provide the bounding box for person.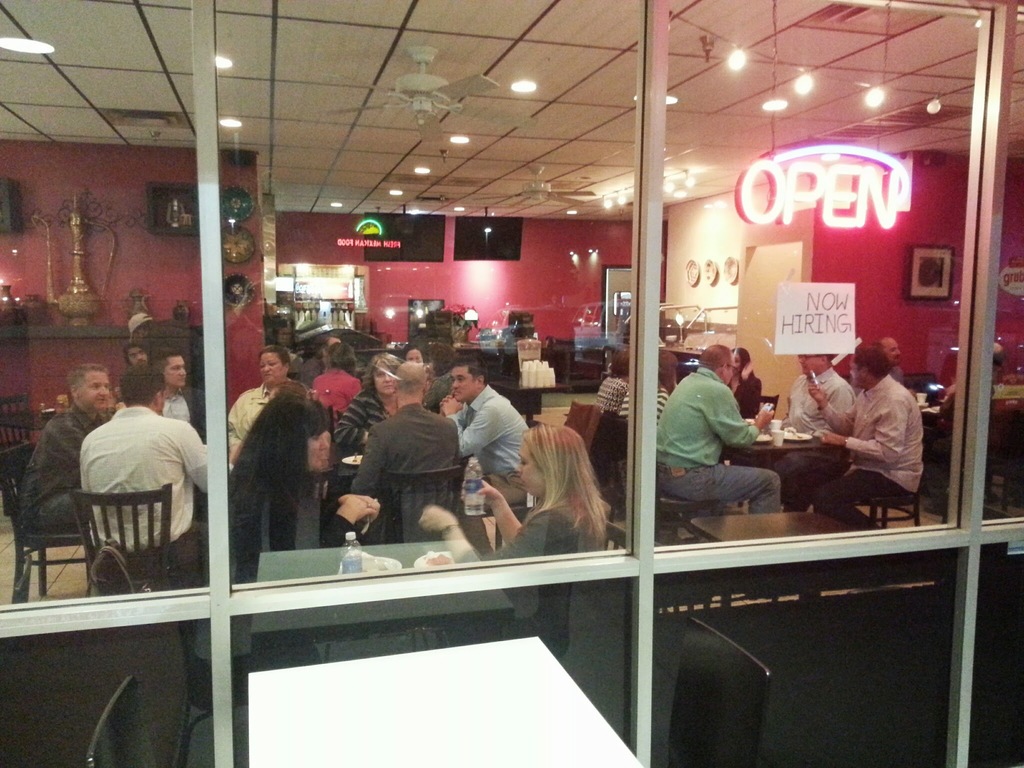
l=807, t=342, r=926, b=534.
